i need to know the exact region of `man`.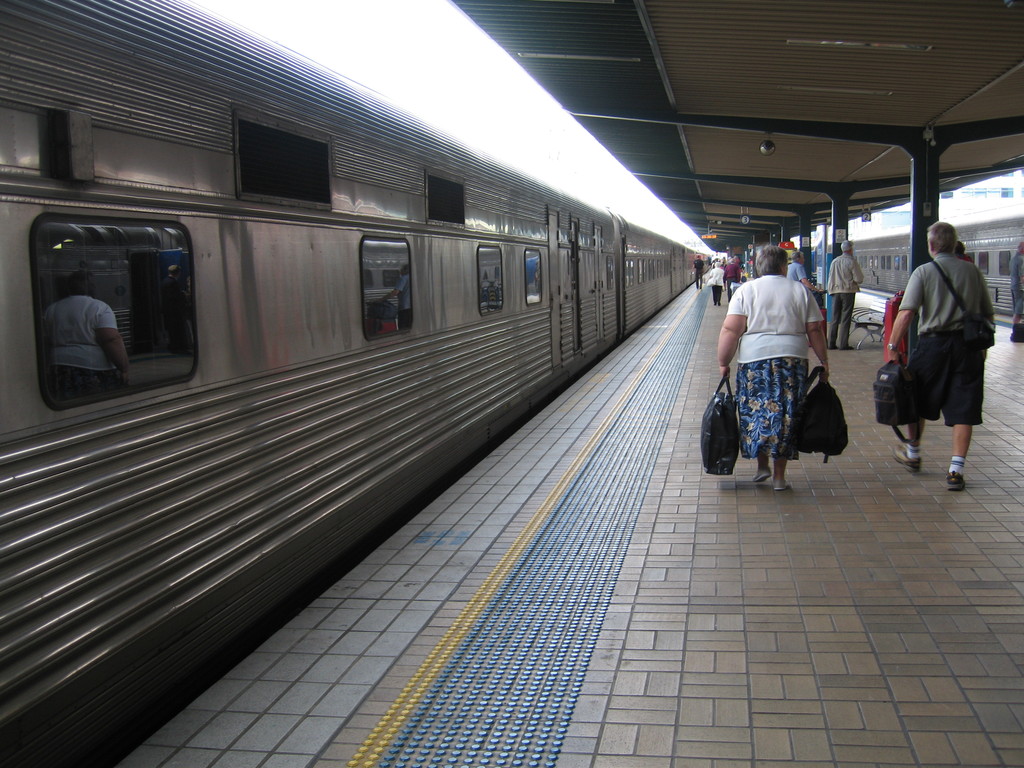
Region: (x1=868, y1=216, x2=995, y2=503).
